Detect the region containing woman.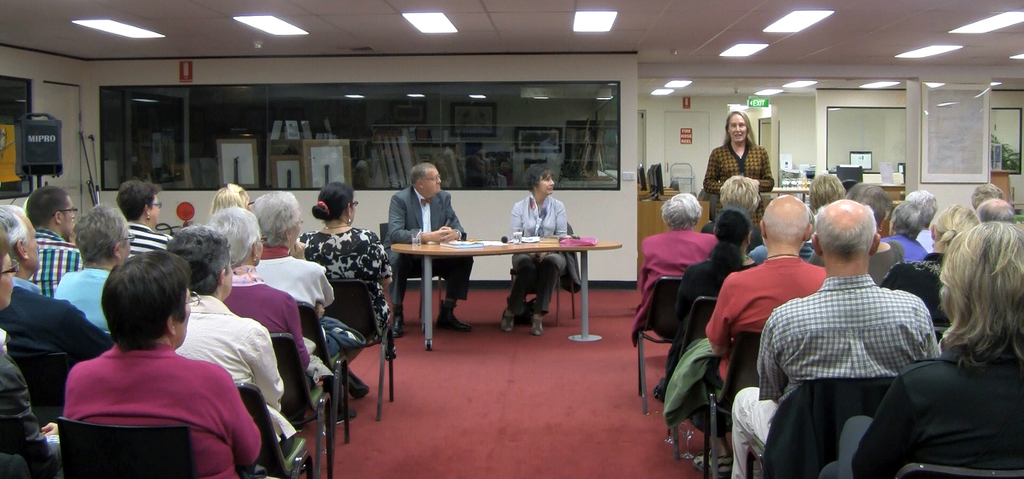
Rect(61, 247, 263, 478).
